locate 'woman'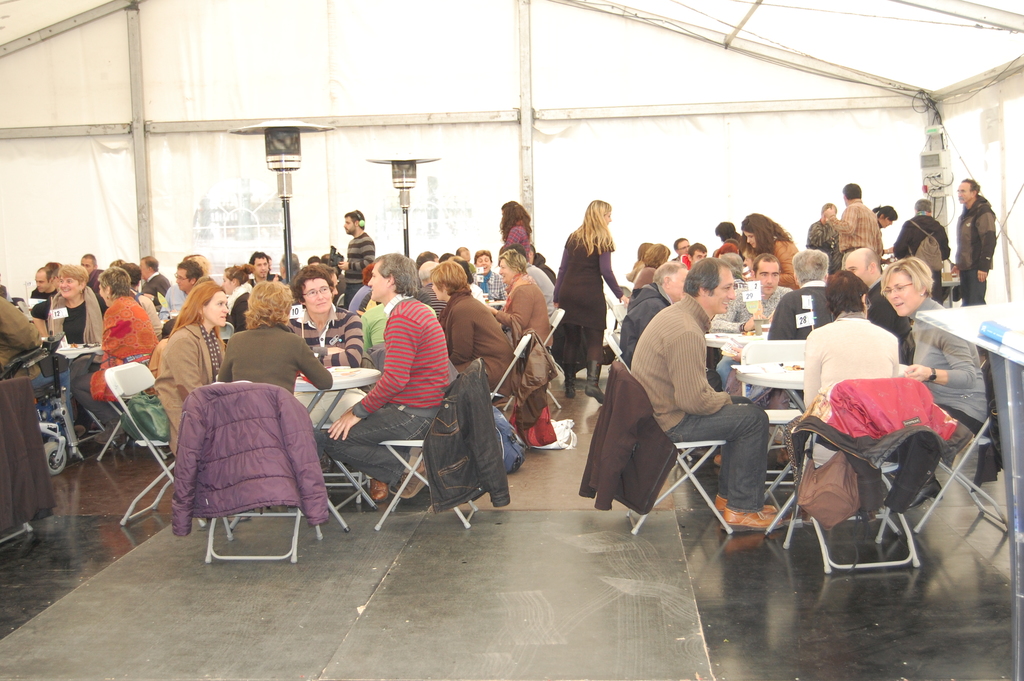
box(500, 195, 529, 258)
